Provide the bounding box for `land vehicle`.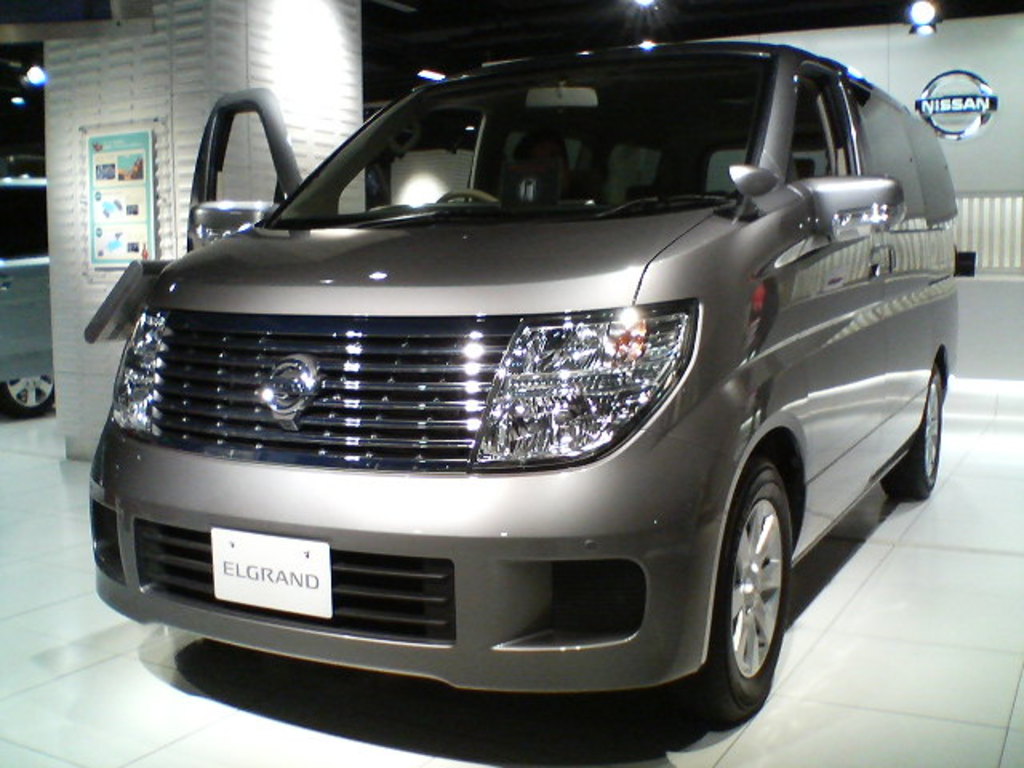
crop(120, 10, 971, 754).
